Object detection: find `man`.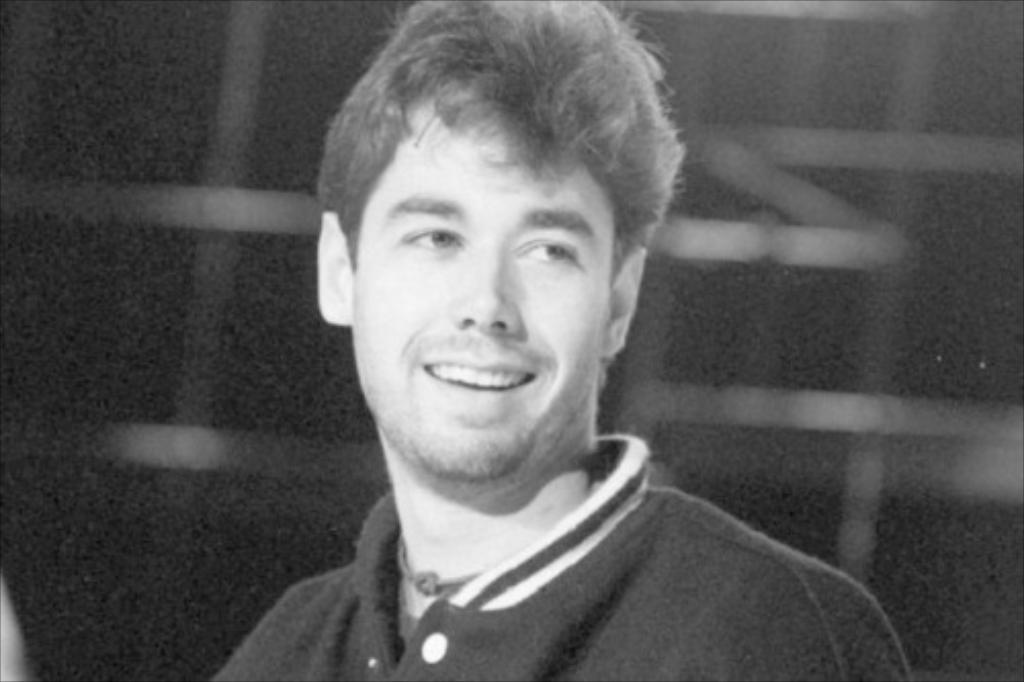
<box>166,20,909,664</box>.
